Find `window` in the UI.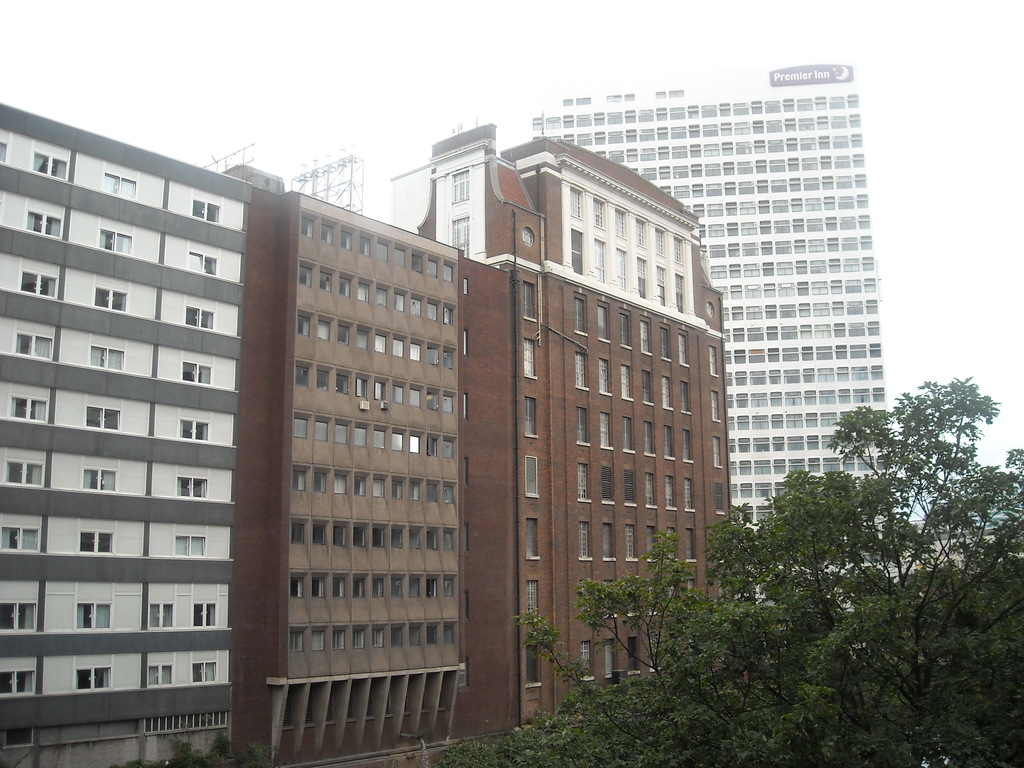
UI element at 828, 97, 845, 107.
